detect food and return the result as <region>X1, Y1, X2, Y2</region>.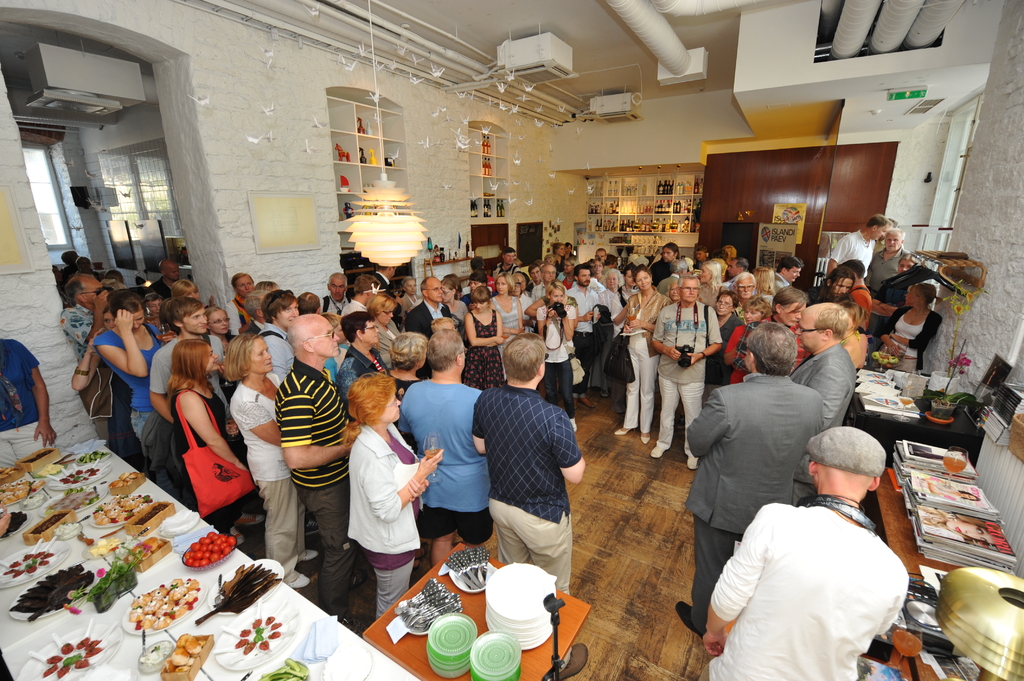
<region>75, 636, 90, 649</region>.
